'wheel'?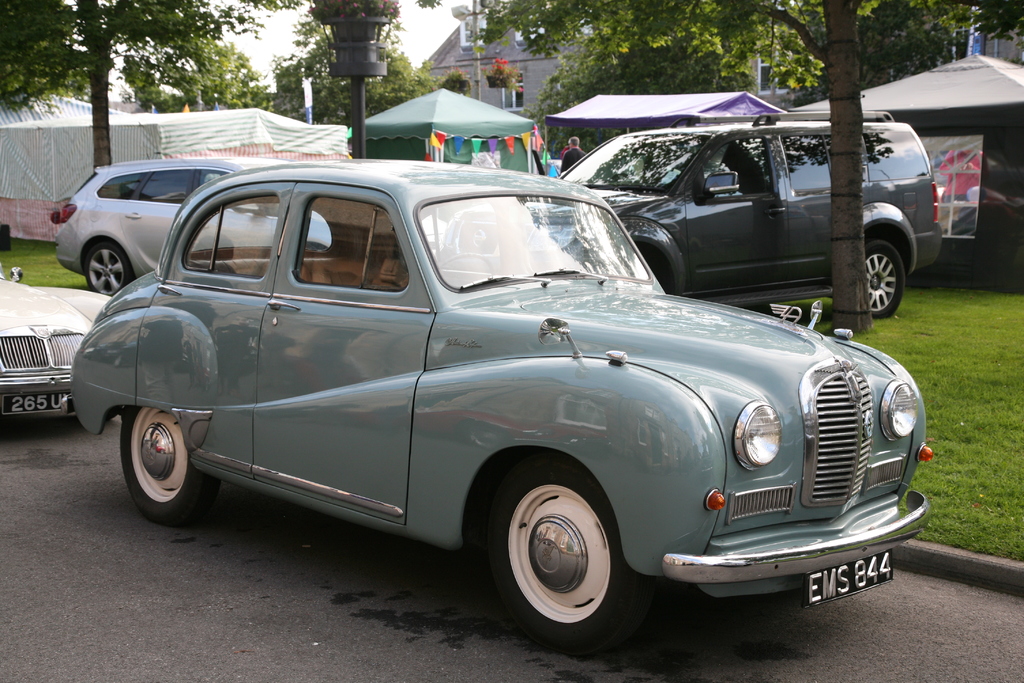
<bbox>79, 238, 134, 299</bbox>
